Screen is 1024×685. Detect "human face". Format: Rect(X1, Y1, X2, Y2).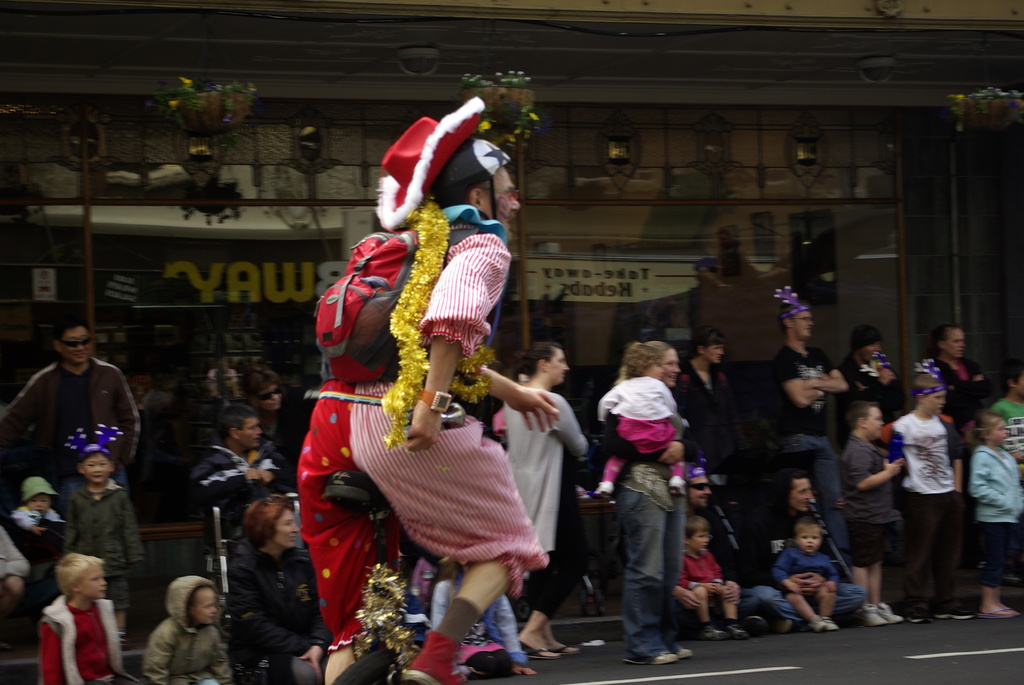
Rect(255, 381, 280, 409).
